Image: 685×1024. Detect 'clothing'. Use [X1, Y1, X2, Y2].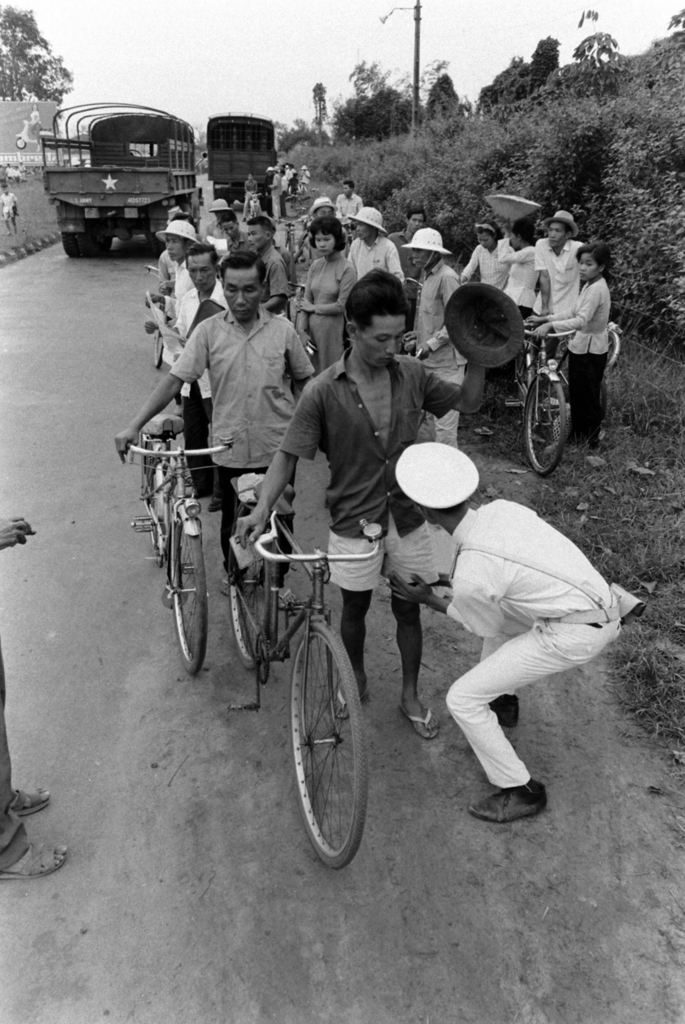
[332, 187, 366, 223].
